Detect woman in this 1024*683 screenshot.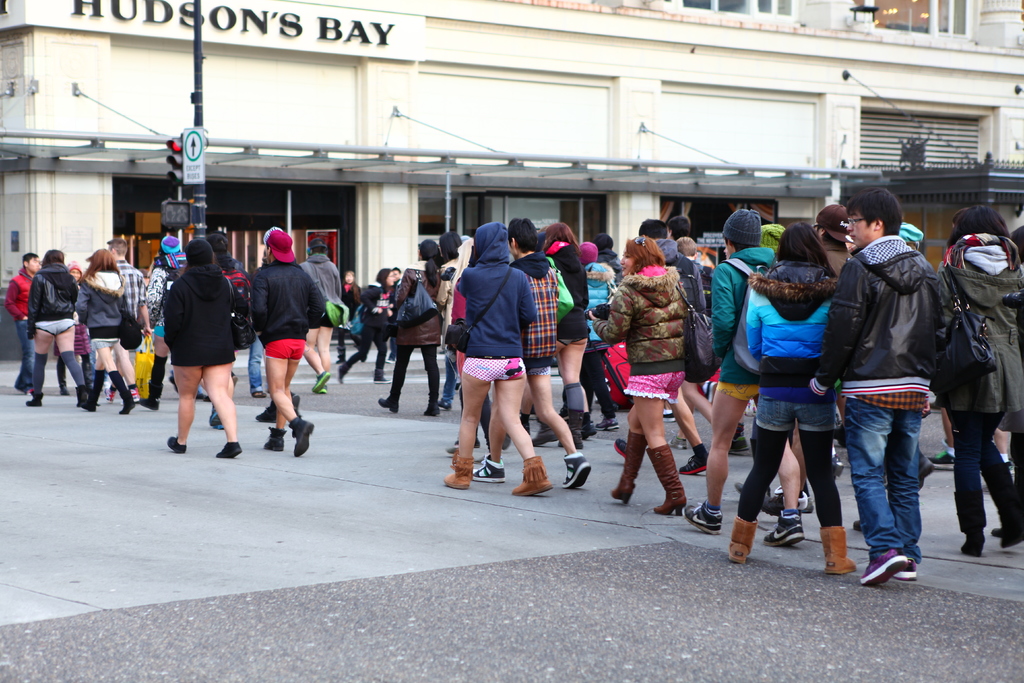
Detection: locate(541, 219, 590, 450).
